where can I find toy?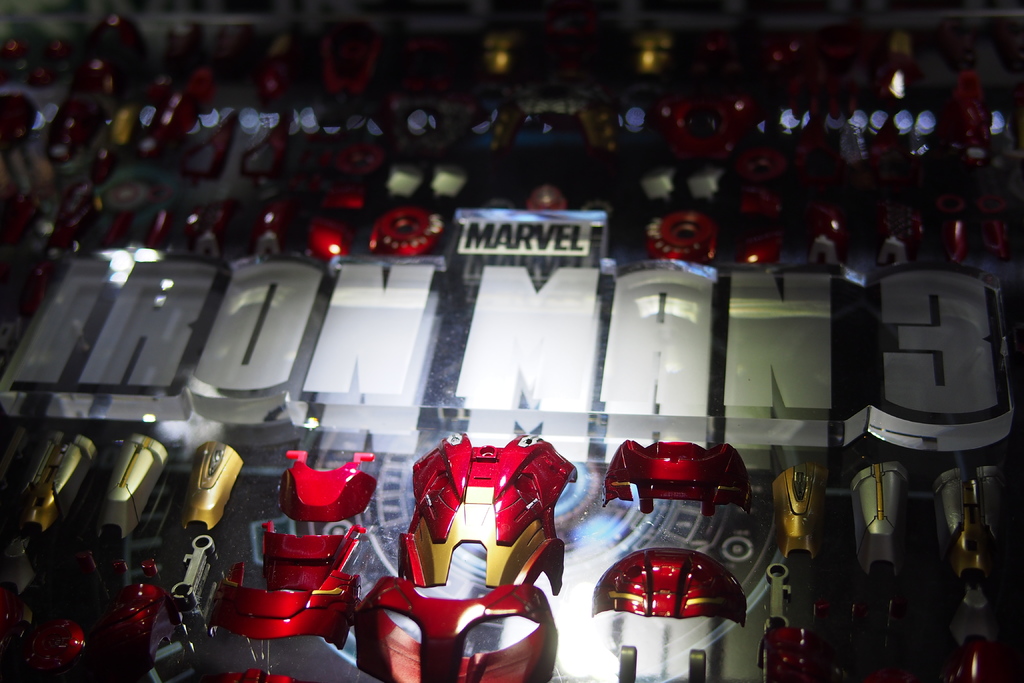
You can find it at (x1=568, y1=444, x2=749, y2=682).
